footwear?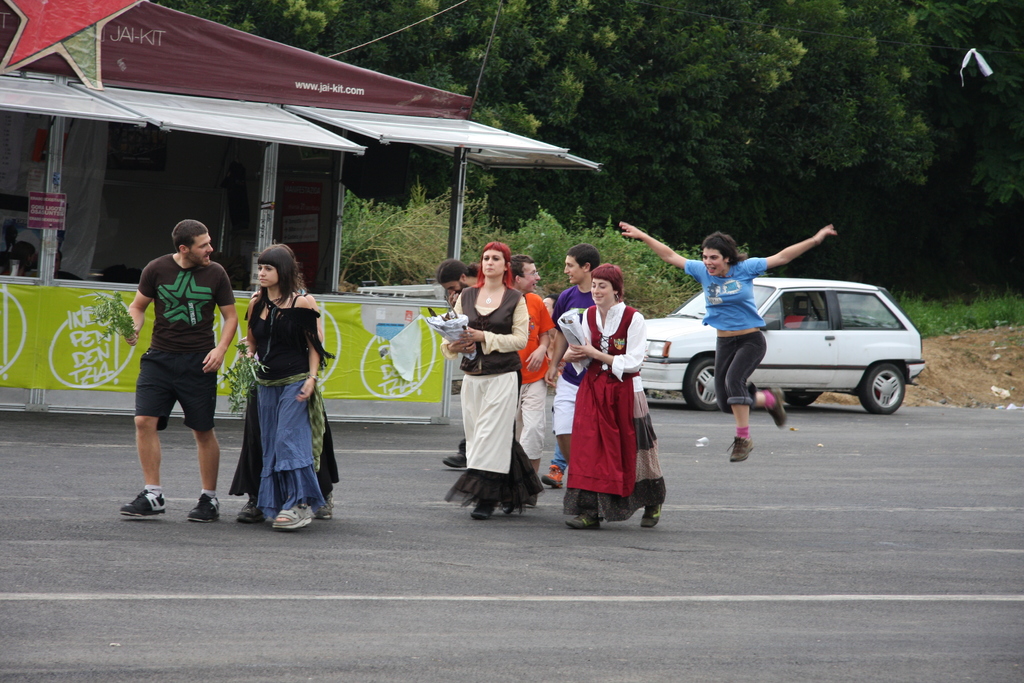
select_region(270, 502, 317, 527)
